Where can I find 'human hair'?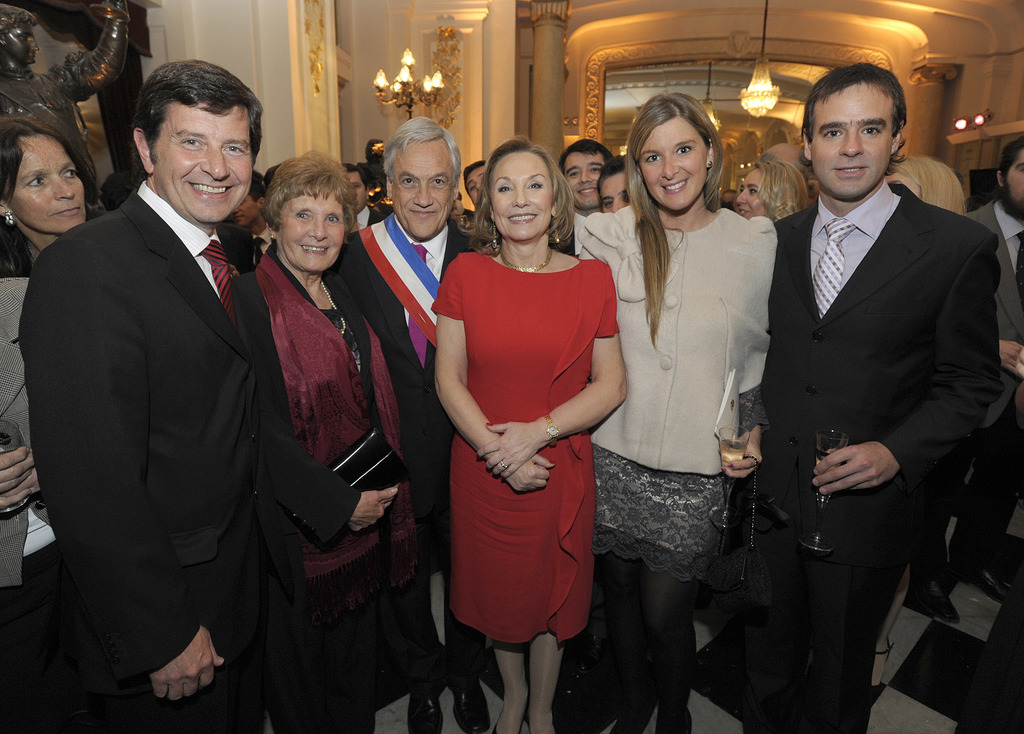
You can find it at left=470, top=137, right=582, bottom=264.
